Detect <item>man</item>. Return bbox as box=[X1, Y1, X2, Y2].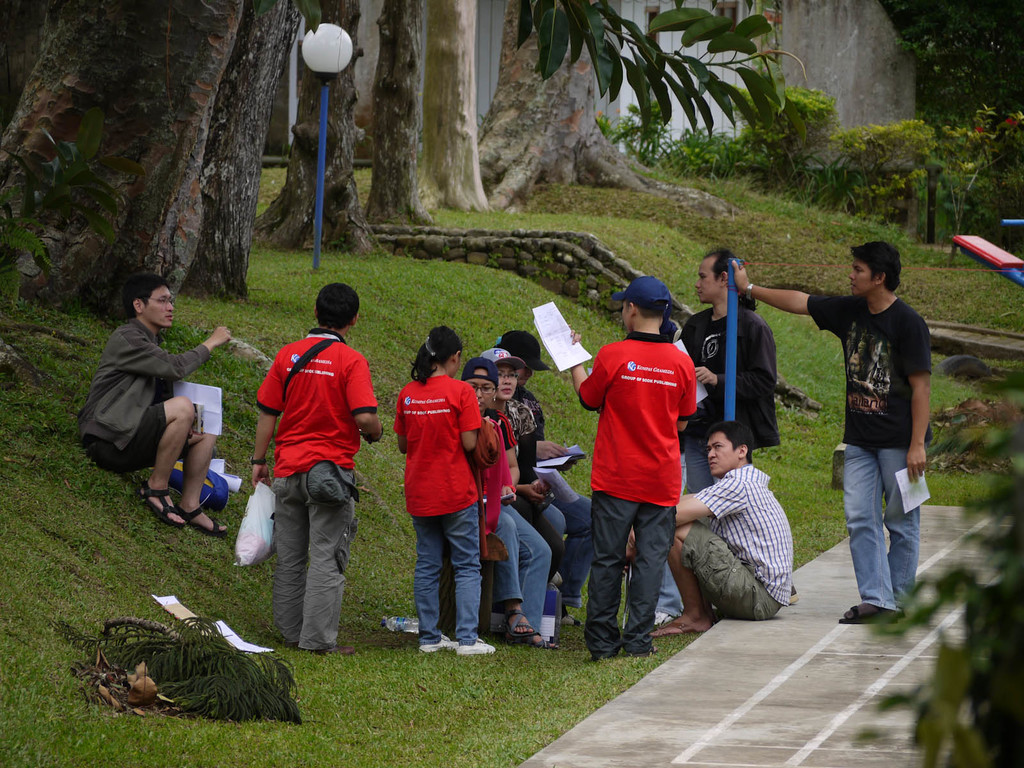
box=[77, 276, 222, 543].
